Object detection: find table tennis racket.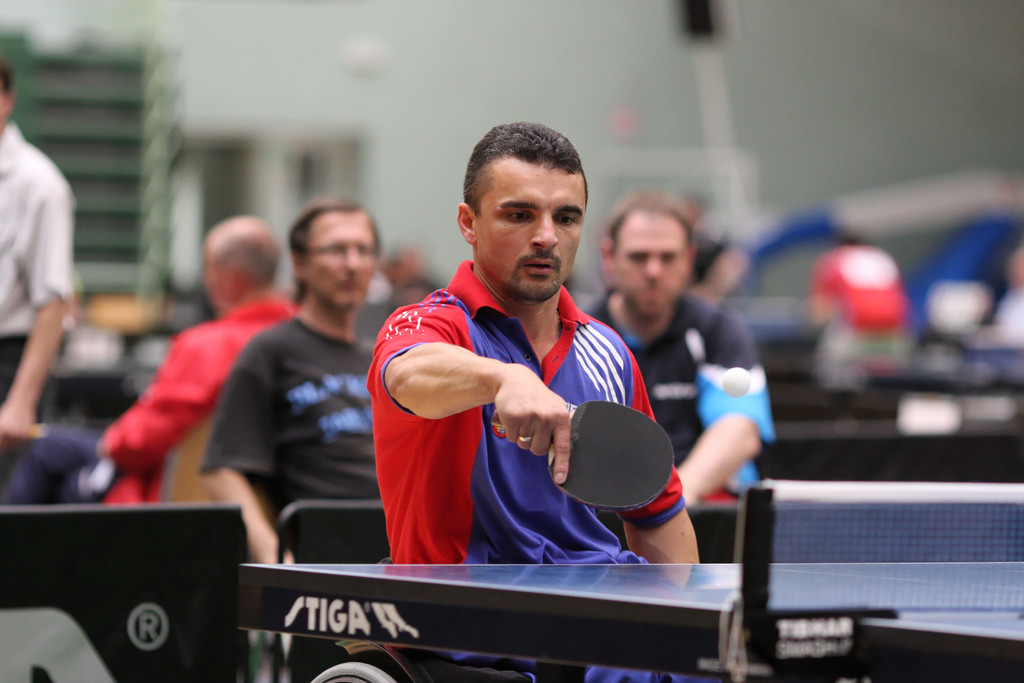
bbox=(489, 396, 675, 511).
